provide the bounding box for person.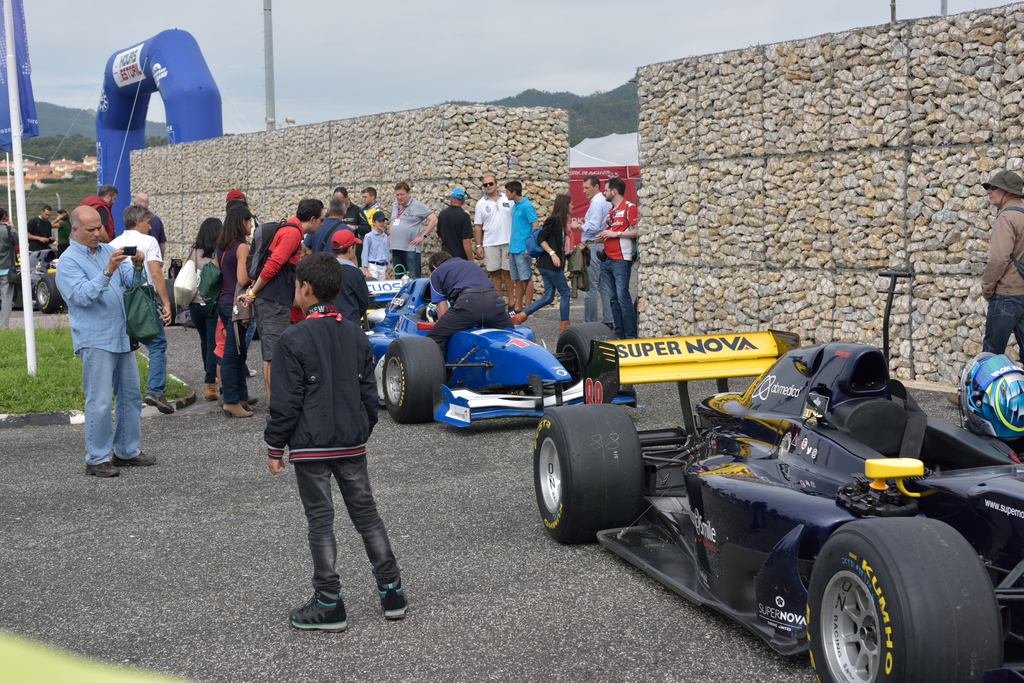
Rect(590, 176, 645, 339).
